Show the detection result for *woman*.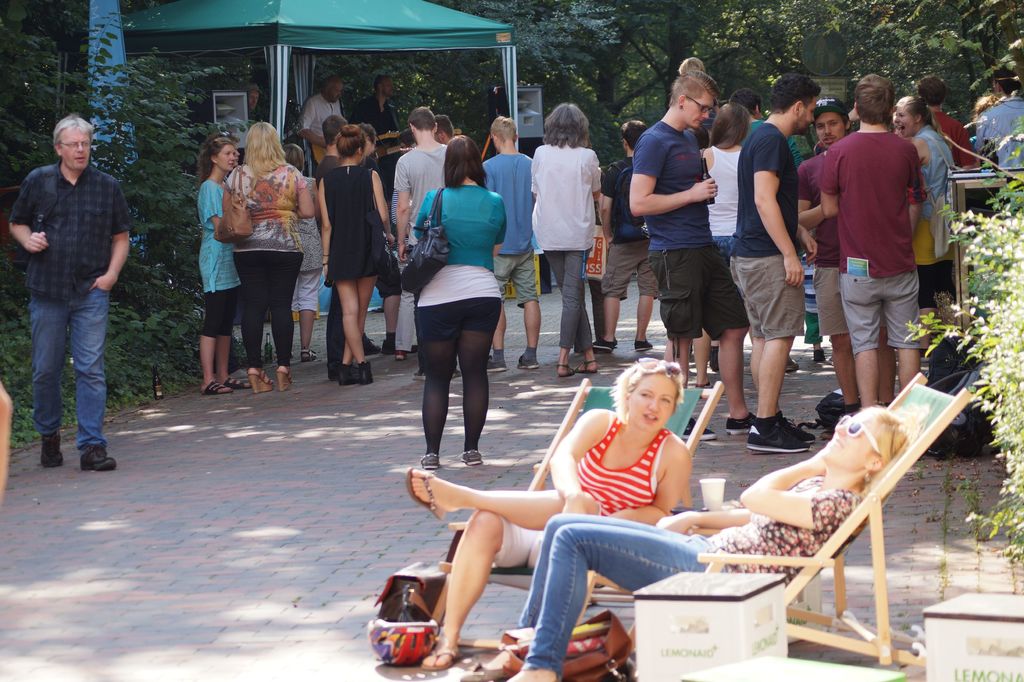
403/357/694/676.
